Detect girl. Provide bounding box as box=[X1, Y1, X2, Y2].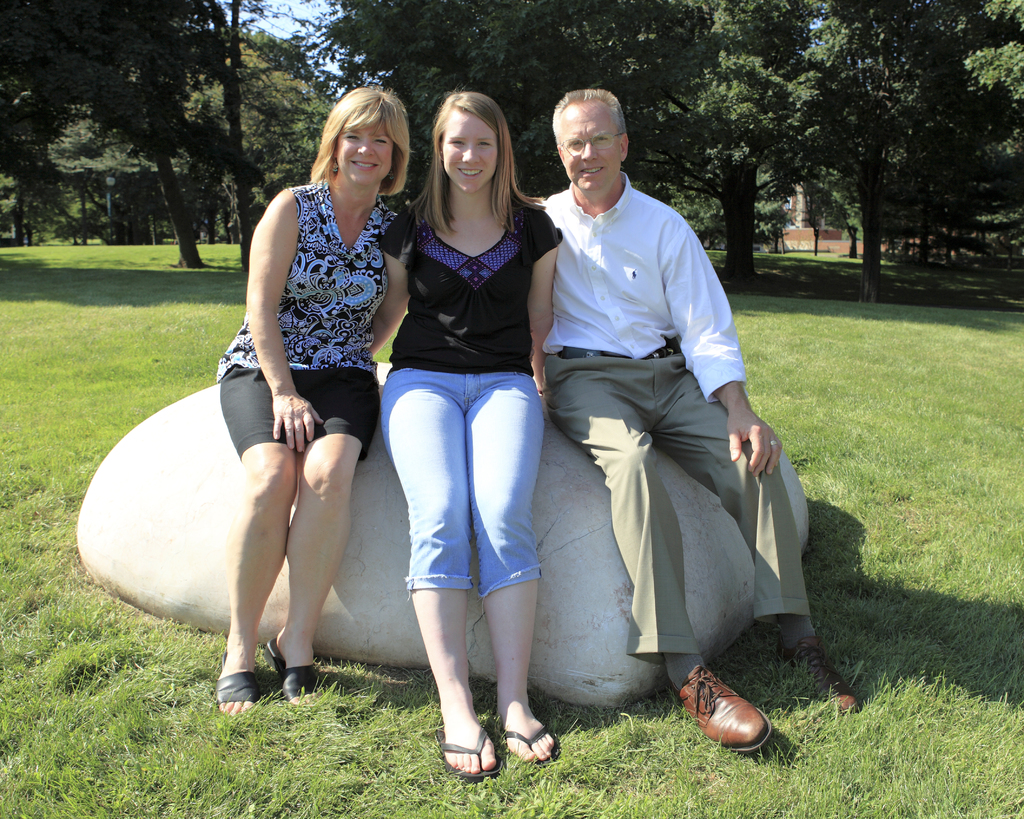
box=[218, 91, 396, 720].
